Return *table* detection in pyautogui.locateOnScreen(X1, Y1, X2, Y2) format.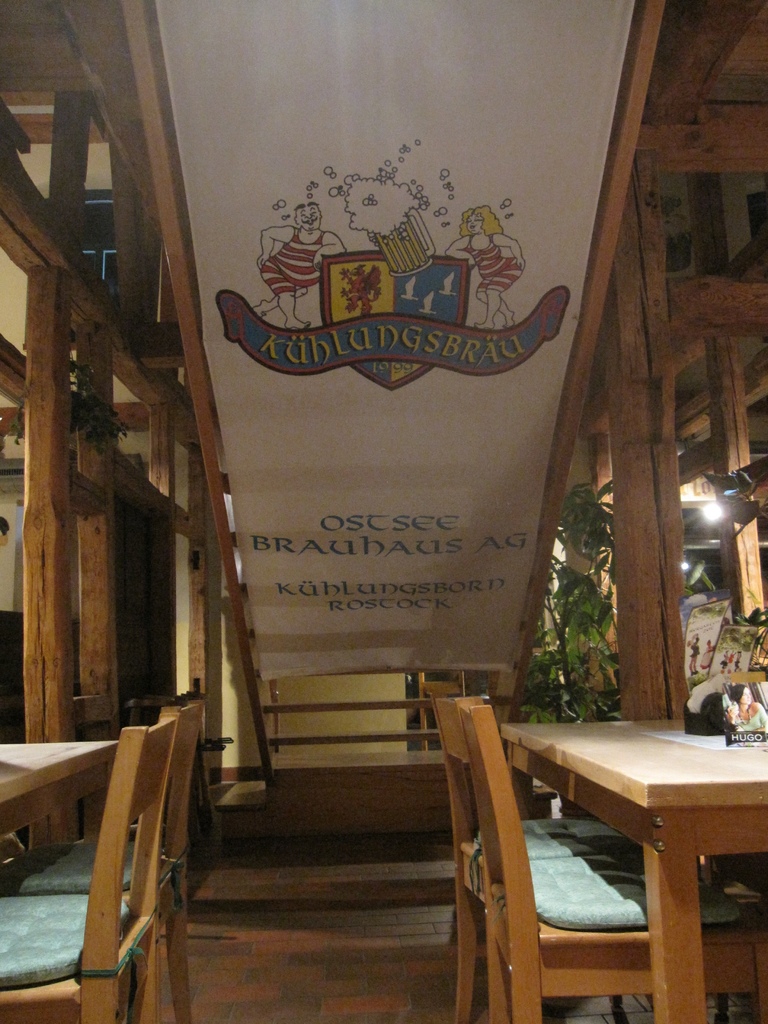
pyautogui.locateOnScreen(0, 739, 124, 893).
